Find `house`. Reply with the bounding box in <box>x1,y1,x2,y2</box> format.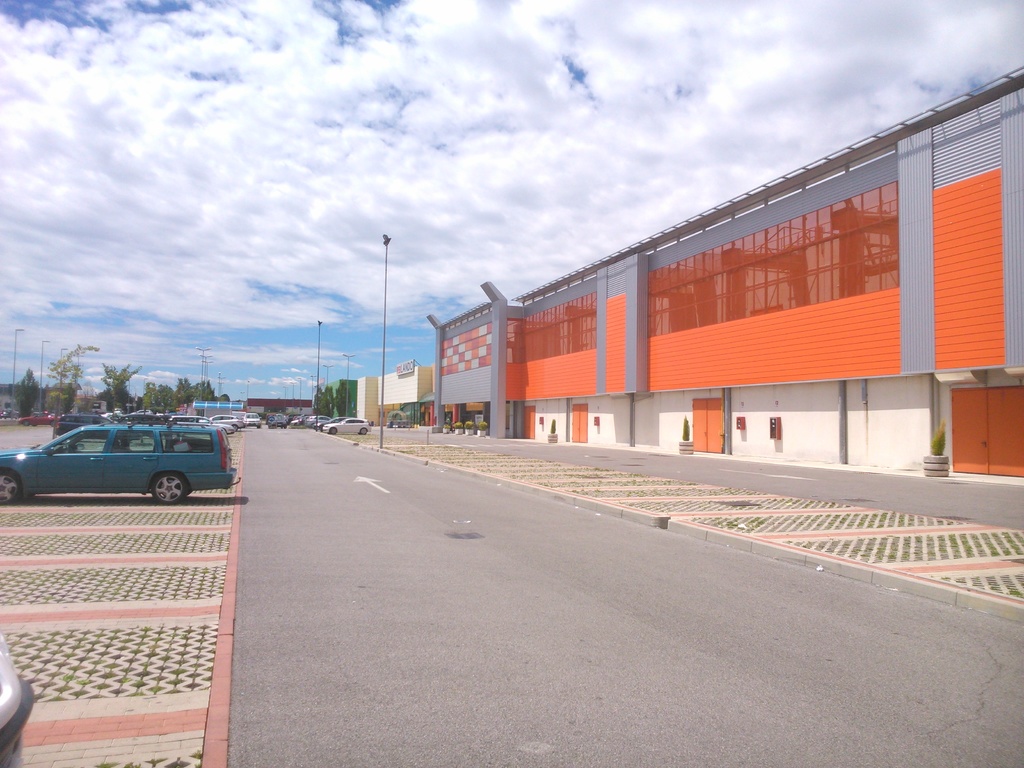
<box>0,381,23,421</box>.
